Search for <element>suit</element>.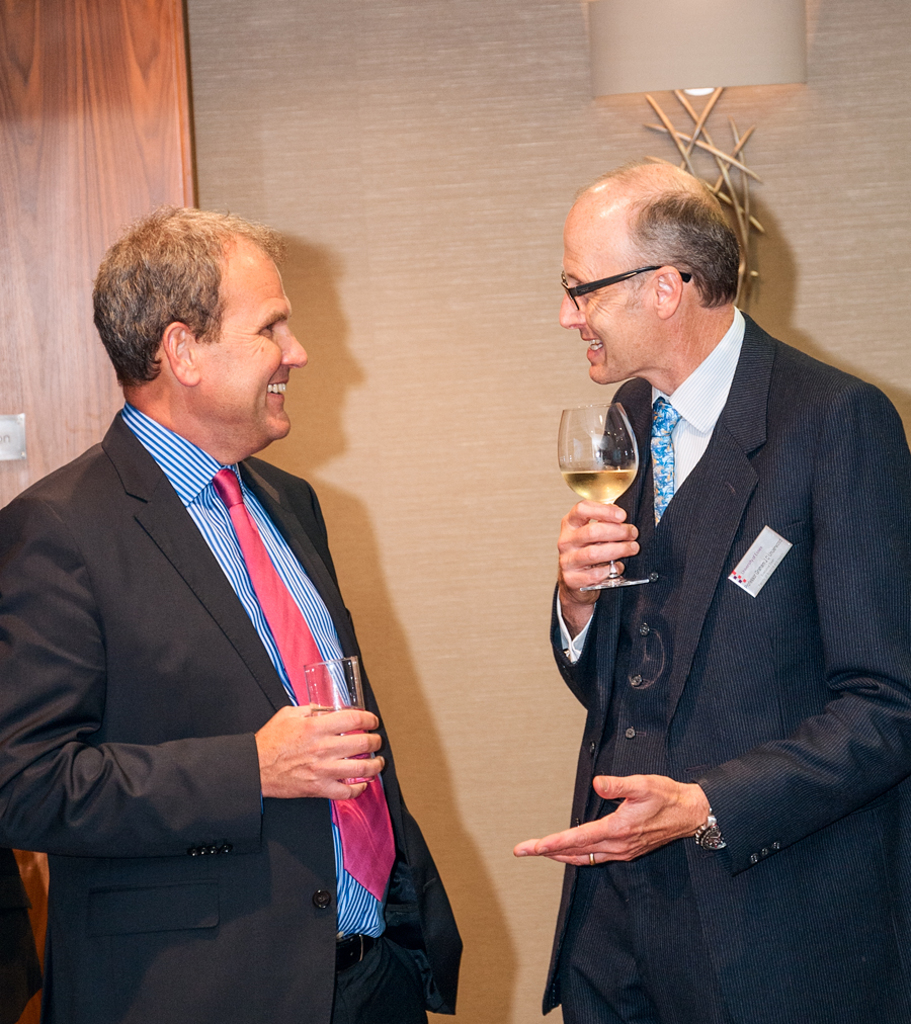
Found at l=20, t=211, r=423, b=1008.
